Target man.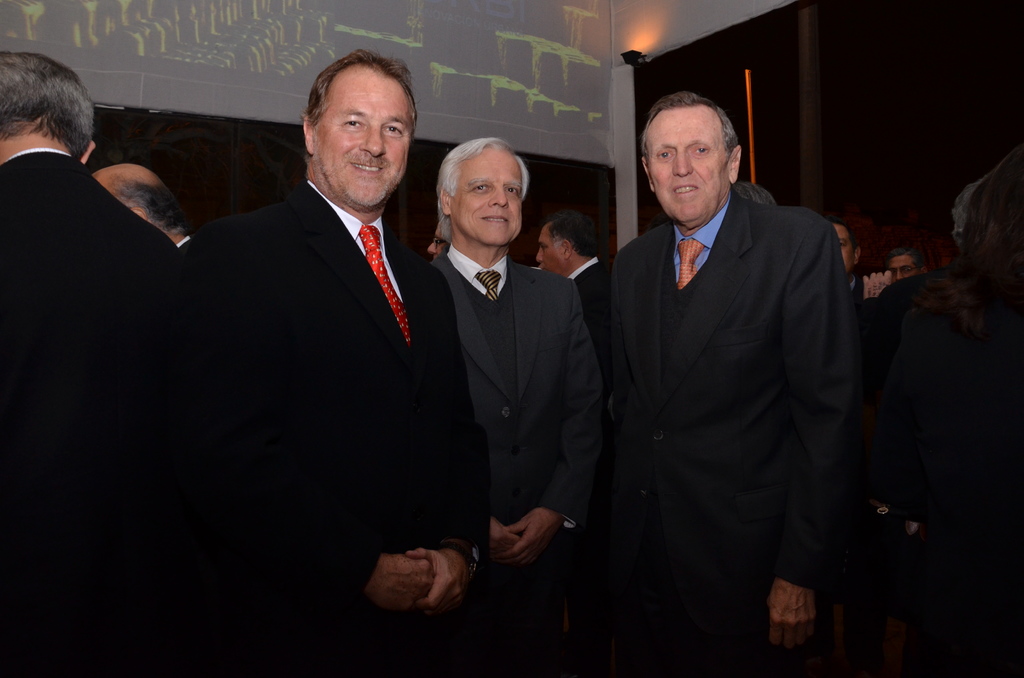
Target region: crop(570, 92, 860, 677).
